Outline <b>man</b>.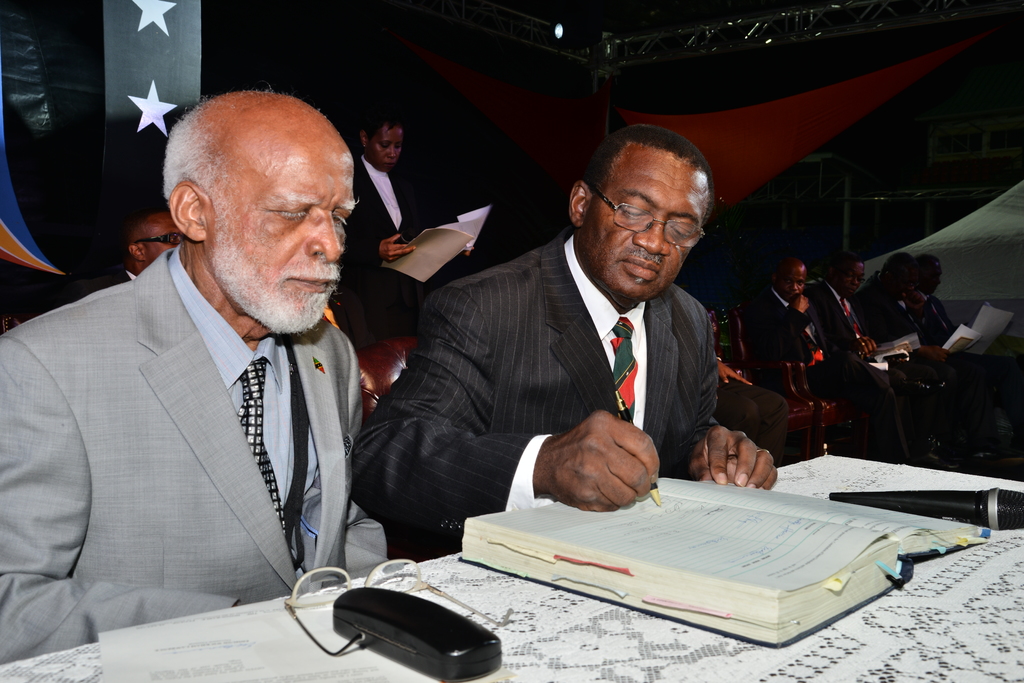
Outline: {"x1": 96, "y1": 207, "x2": 184, "y2": 289}.
